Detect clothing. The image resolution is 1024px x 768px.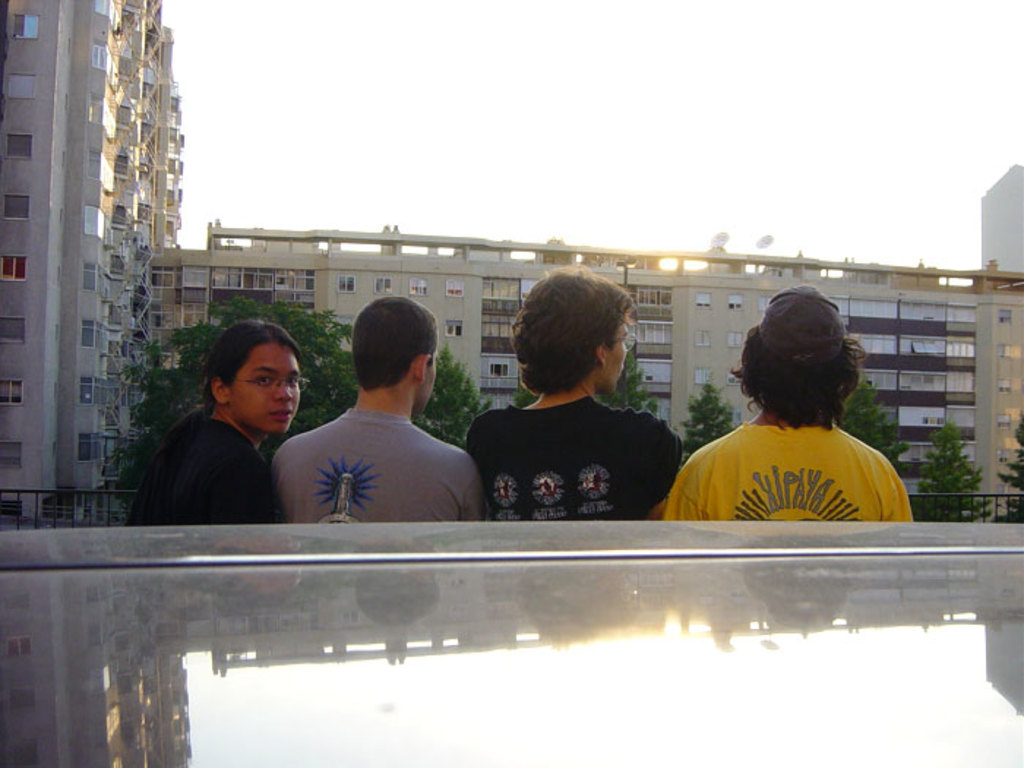
pyautogui.locateOnScreen(276, 407, 484, 516).
